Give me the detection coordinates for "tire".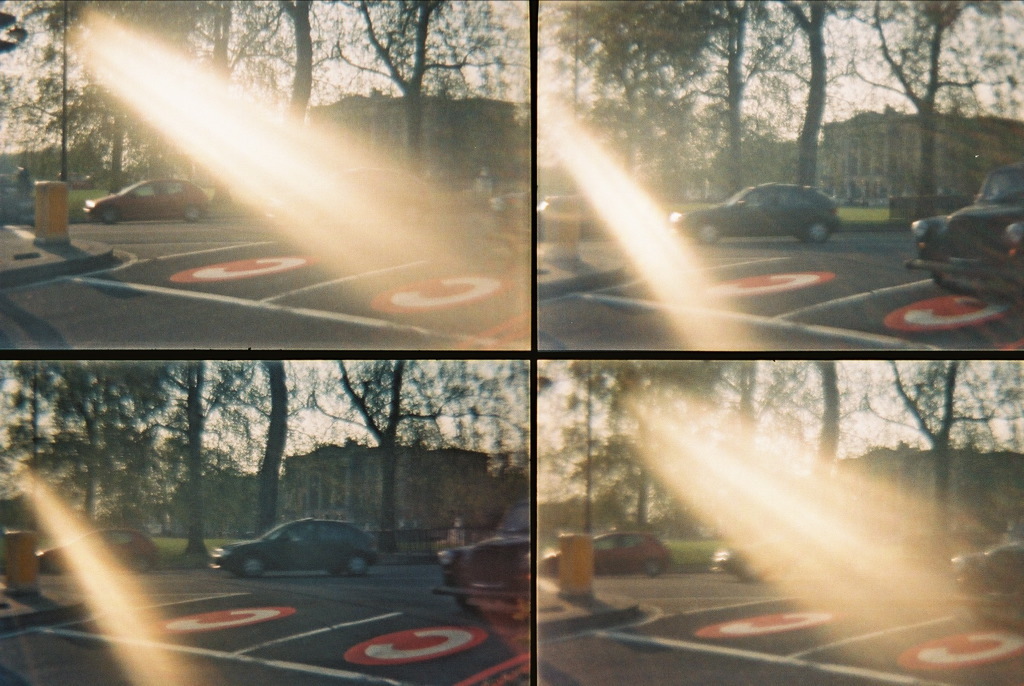
rect(51, 556, 67, 574).
